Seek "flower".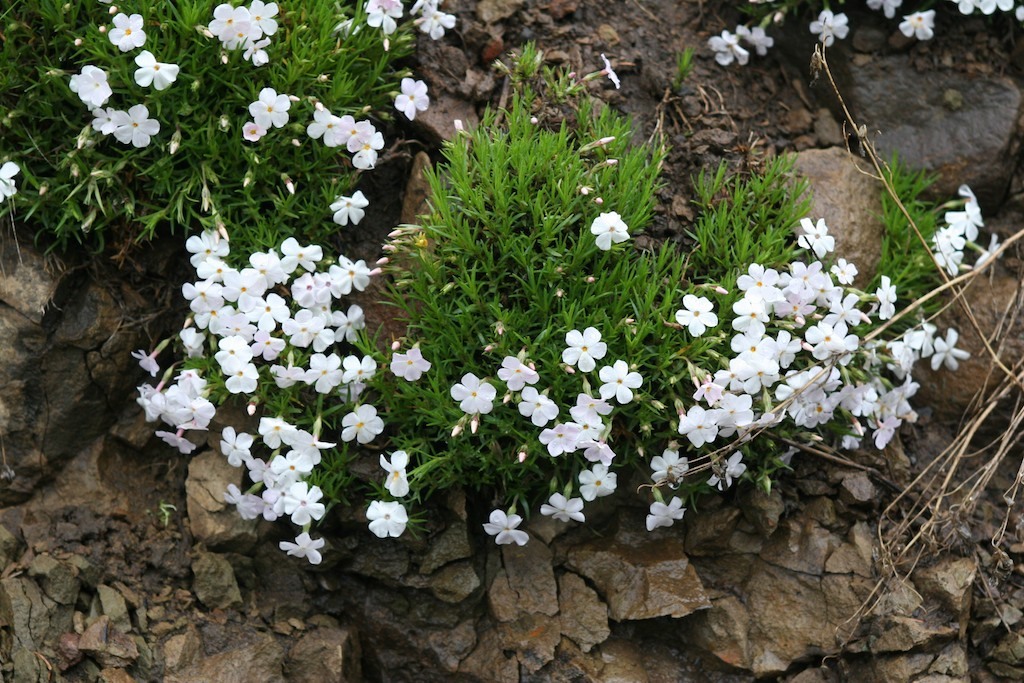
bbox=(678, 403, 723, 448).
